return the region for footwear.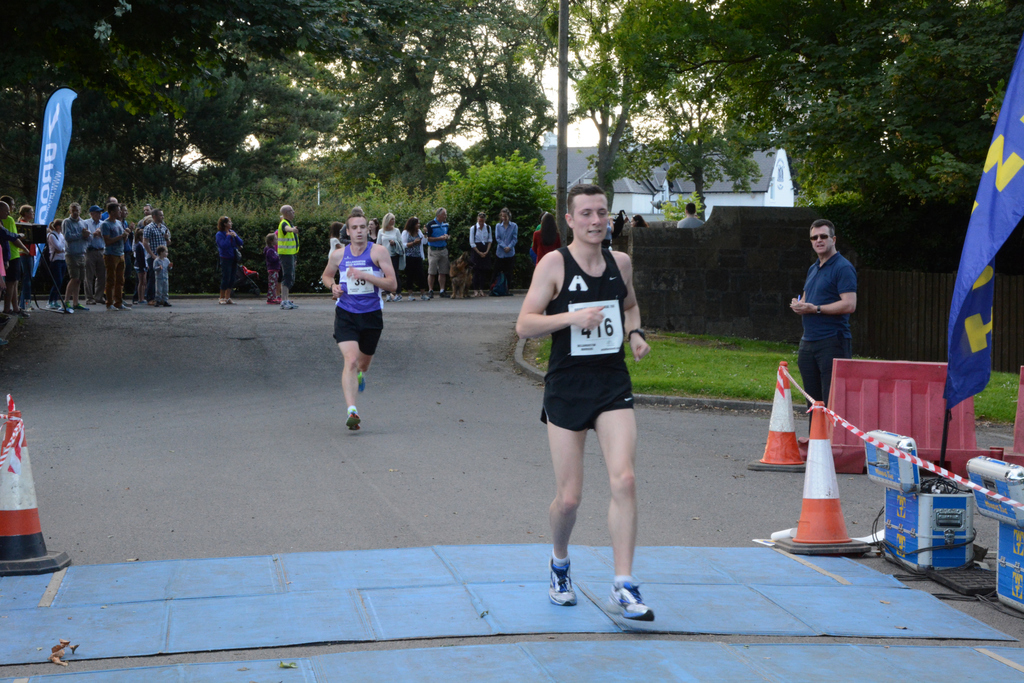
rect(45, 299, 54, 309).
